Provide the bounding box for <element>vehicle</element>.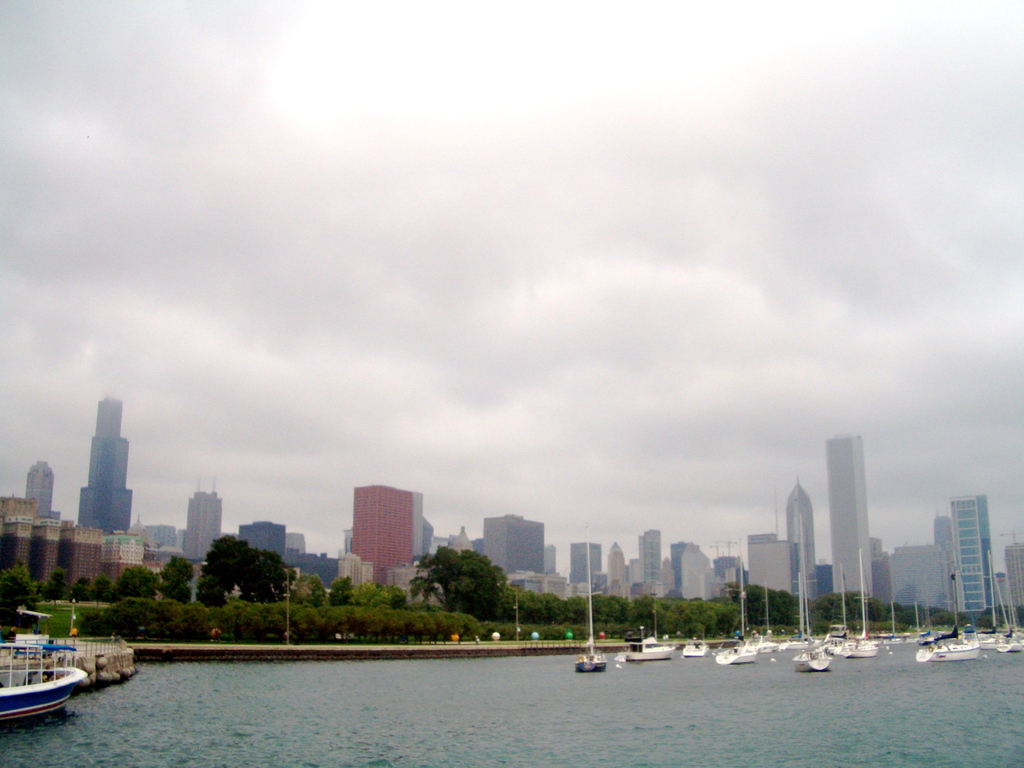
region(1002, 637, 1023, 650).
